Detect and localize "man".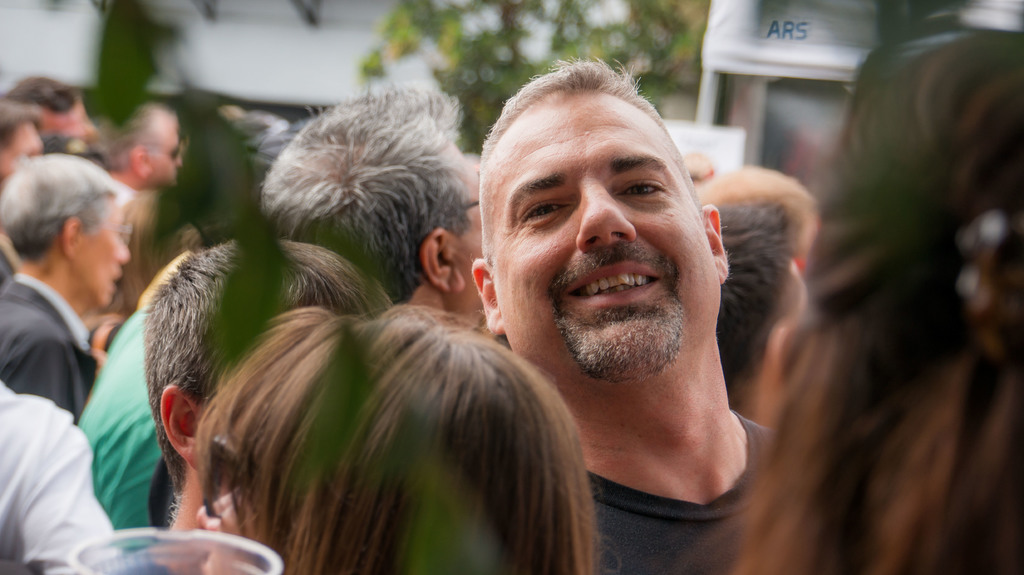
Localized at <box>0,148,132,424</box>.
